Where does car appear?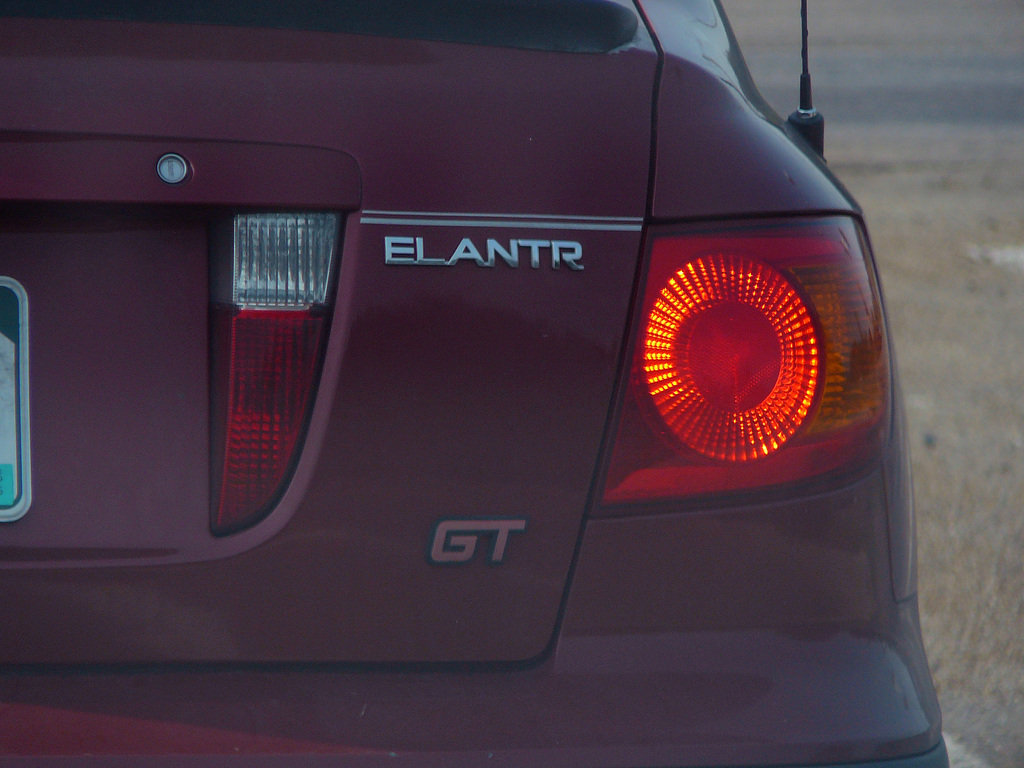
Appears at Rect(0, 0, 948, 767).
